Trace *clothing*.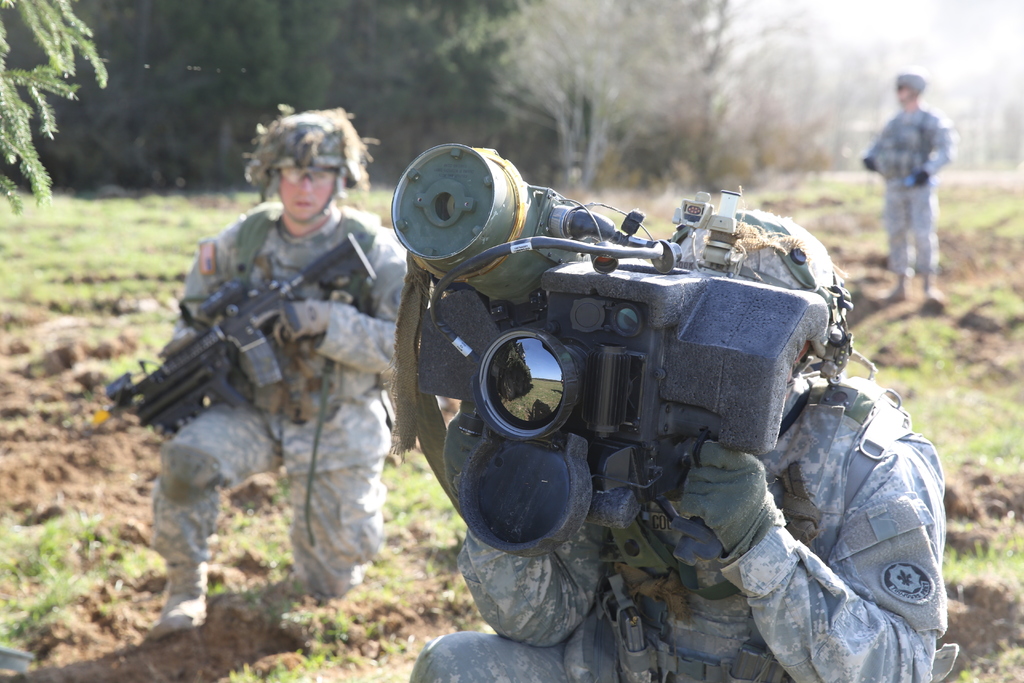
Traced to rect(862, 106, 956, 290).
